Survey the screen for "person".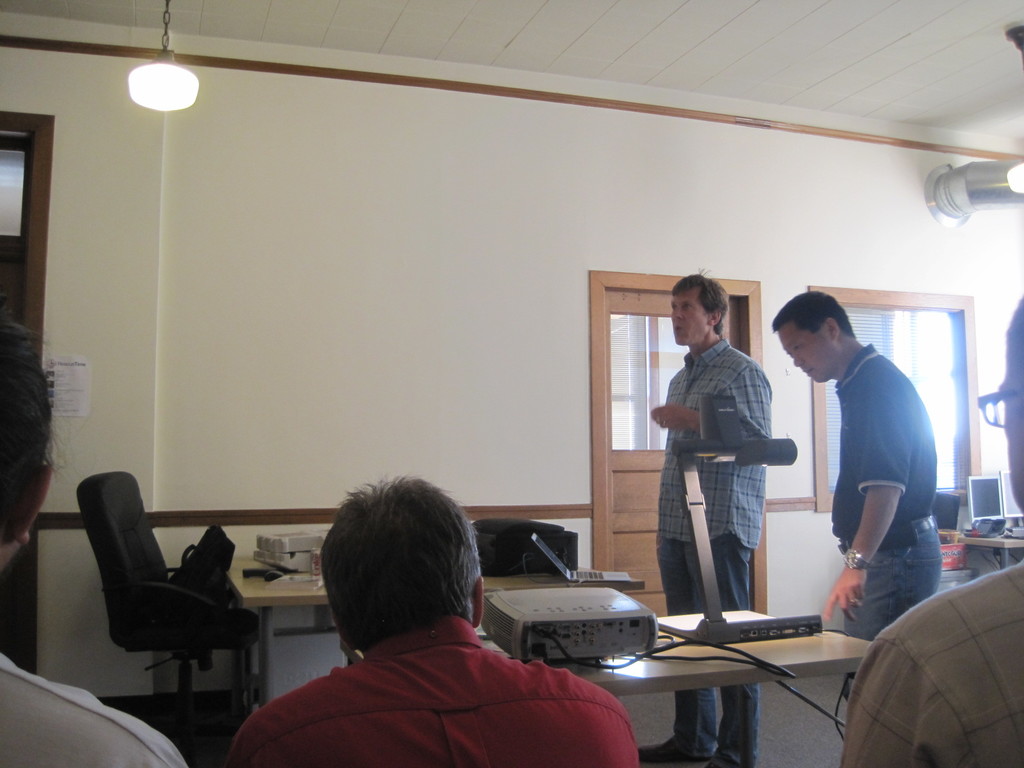
Survey found: crop(831, 291, 1023, 767).
